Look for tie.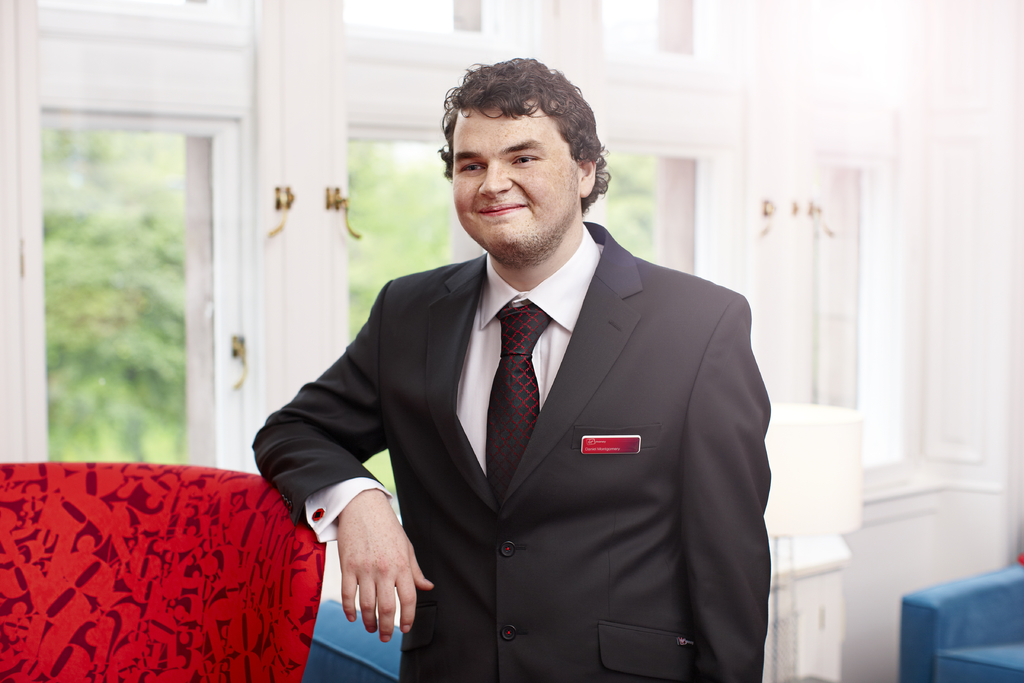
Found: (x1=485, y1=302, x2=551, y2=520).
